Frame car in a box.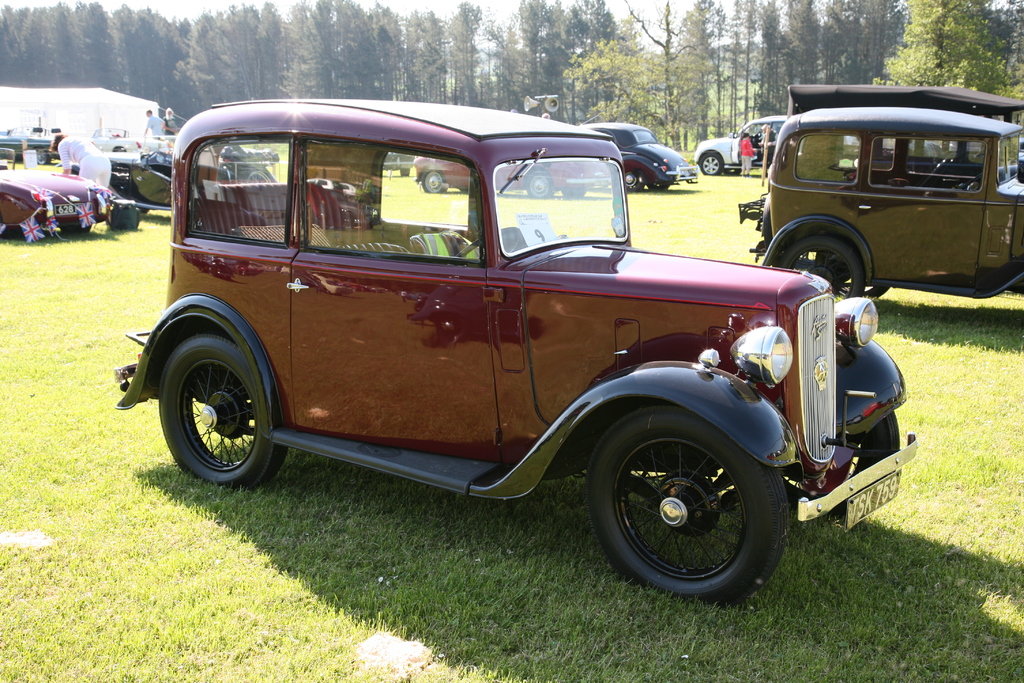
(412,154,612,196).
